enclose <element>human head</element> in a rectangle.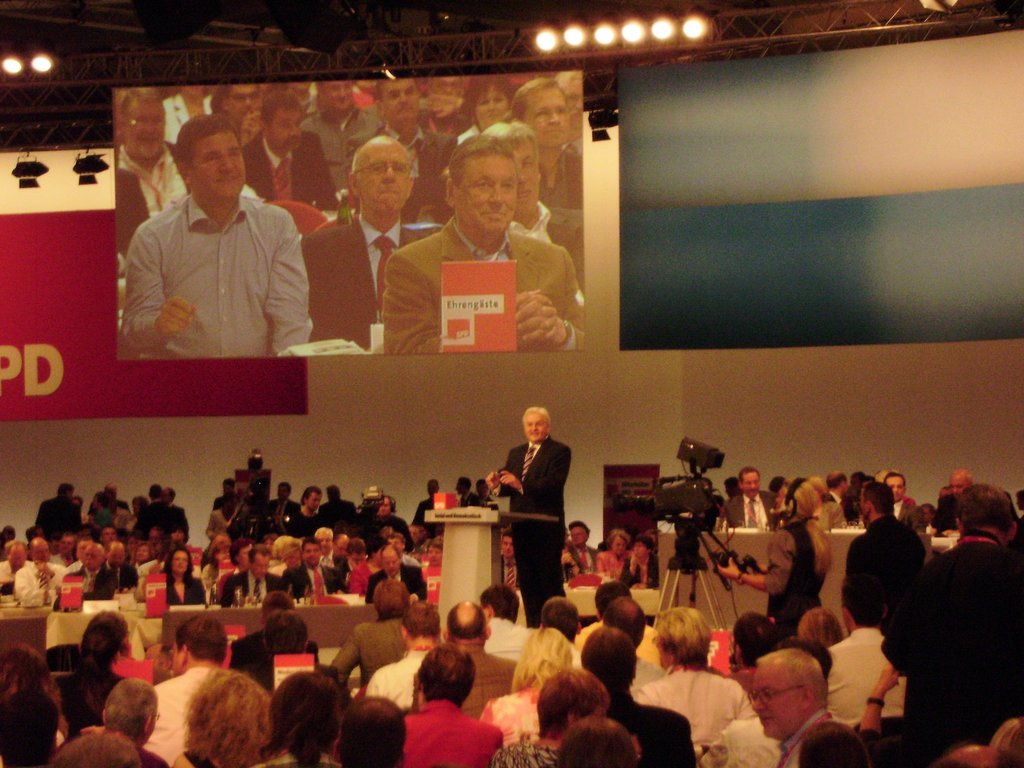
crop(442, 602, 491, 643).
